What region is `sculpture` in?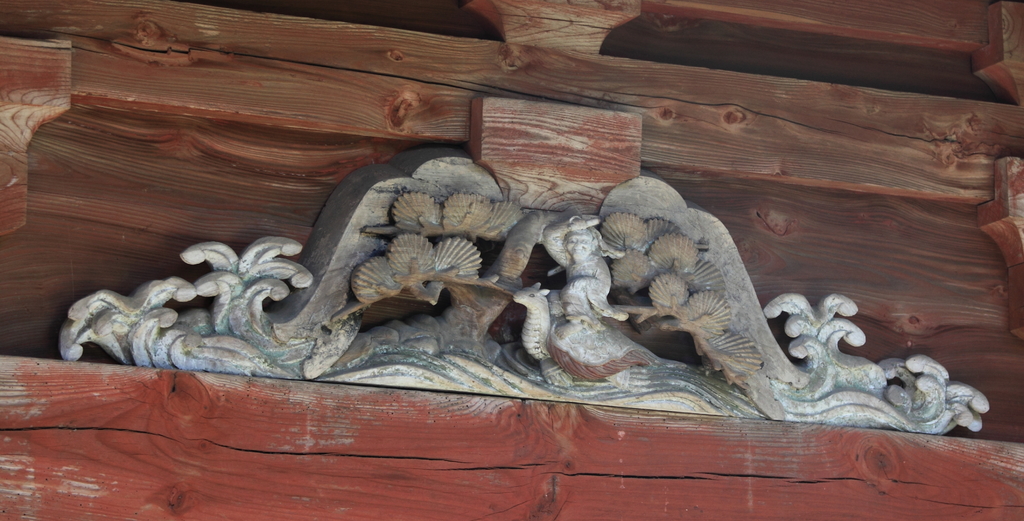
left=543, top=211, right=630, bottom=331.
